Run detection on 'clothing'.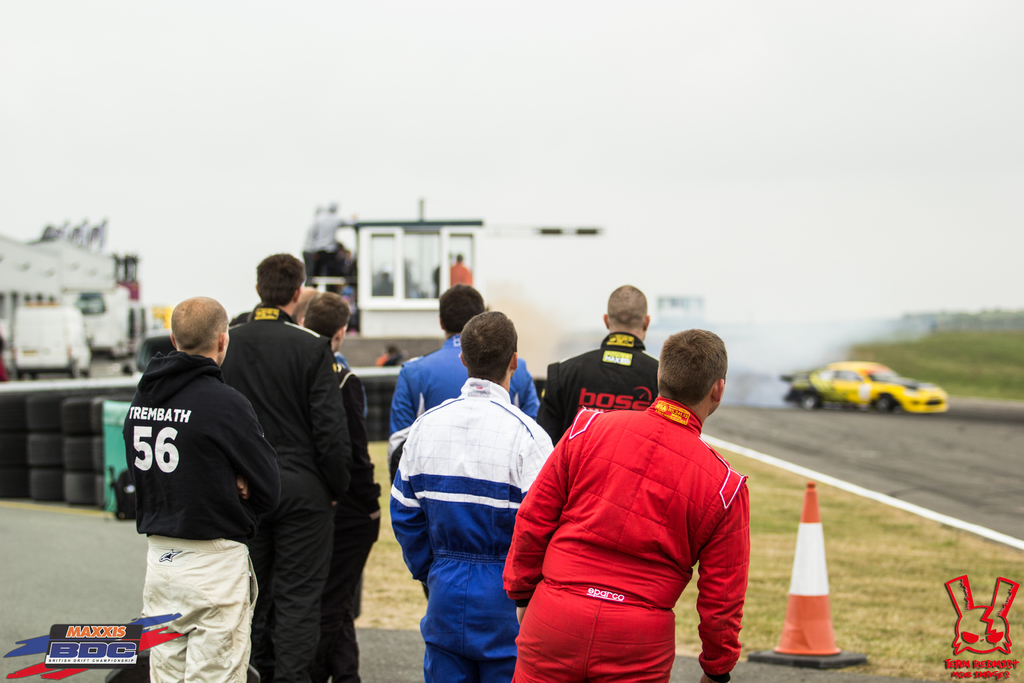
Result: rect(531, 332, 664, 446).
